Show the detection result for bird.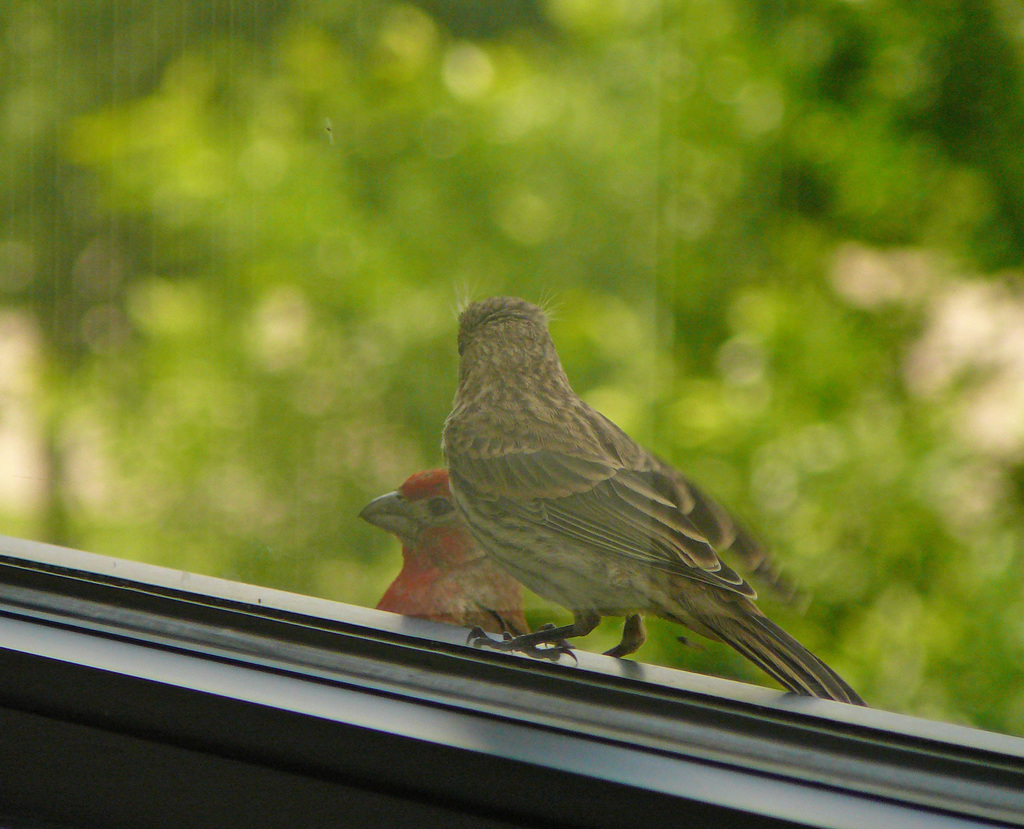
(left=365, top=465, right=537, bottom=629).
